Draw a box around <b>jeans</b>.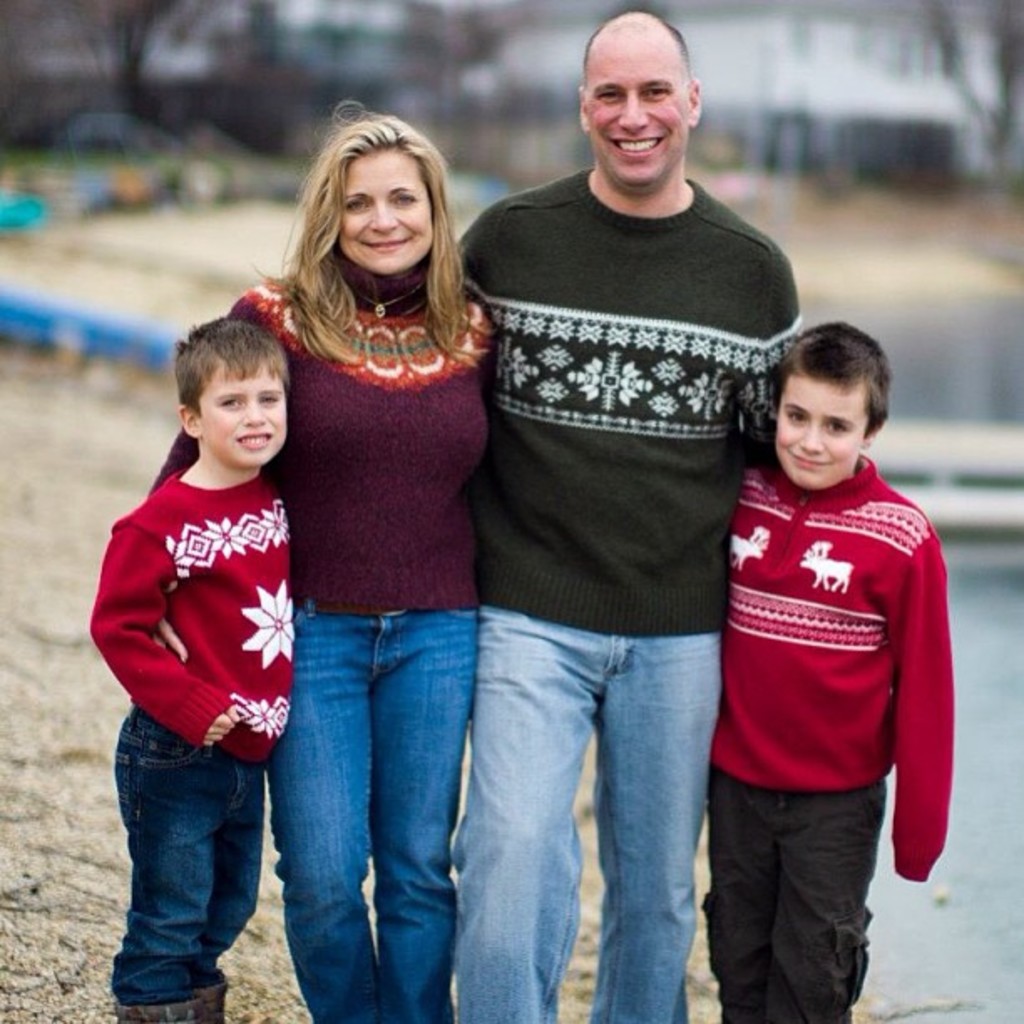
<bbox>110, 714, 258, 997</bbox>.
